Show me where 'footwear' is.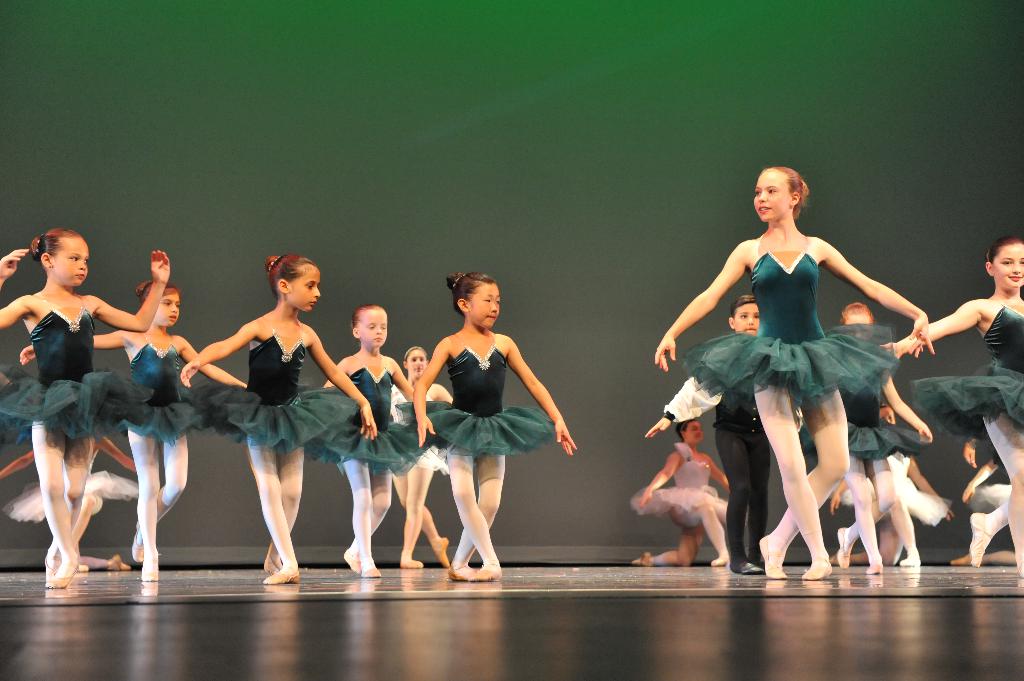
'footwear' is at bbox=(631, 552, 653, 566).
